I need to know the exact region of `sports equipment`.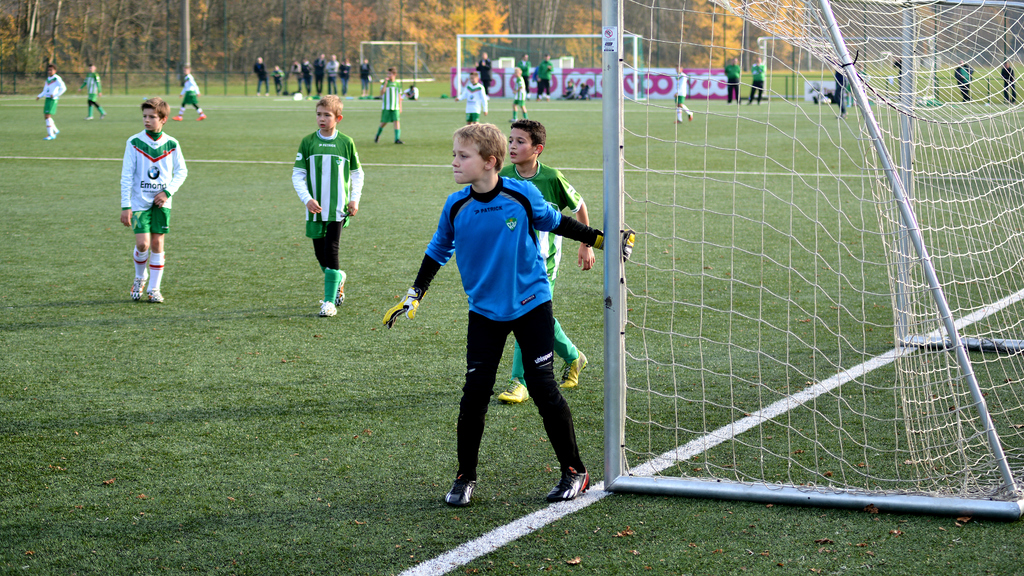
Region: Rect(604, 0, 1023, 515).
